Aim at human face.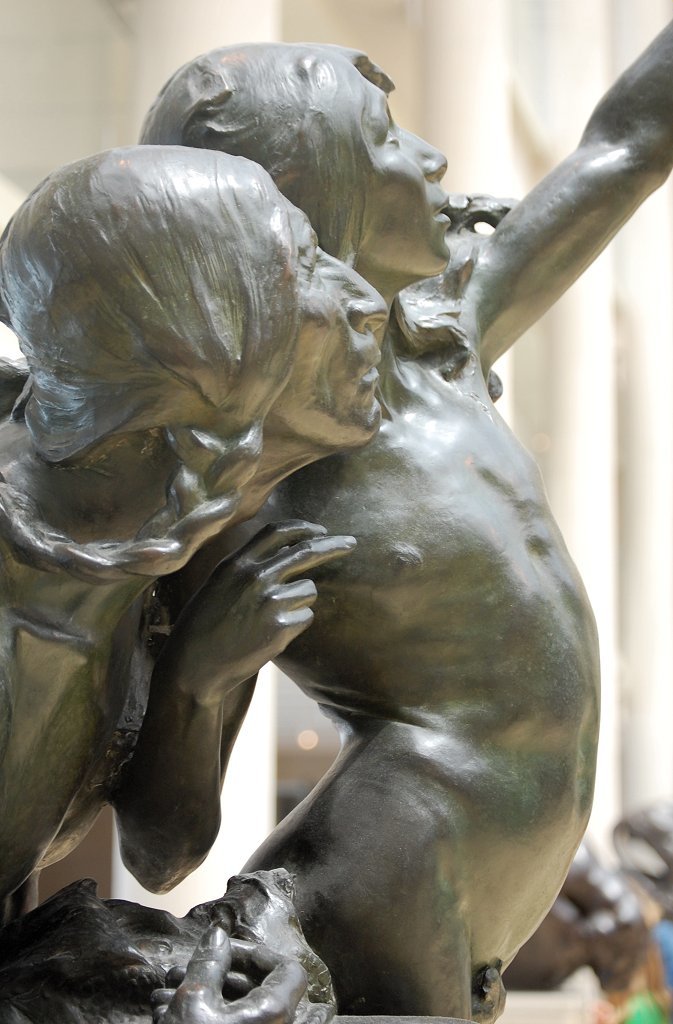
Aimed at Rect(359, 90, 456, 277).
